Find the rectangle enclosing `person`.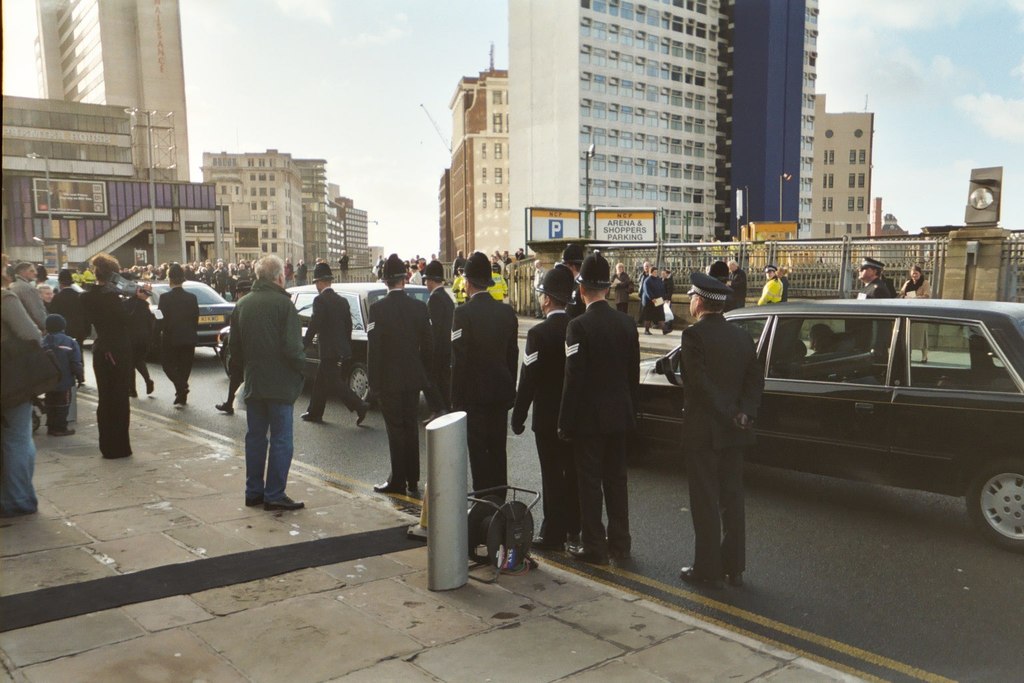
<bbox>775, 263, 787, 296</bbox>.
